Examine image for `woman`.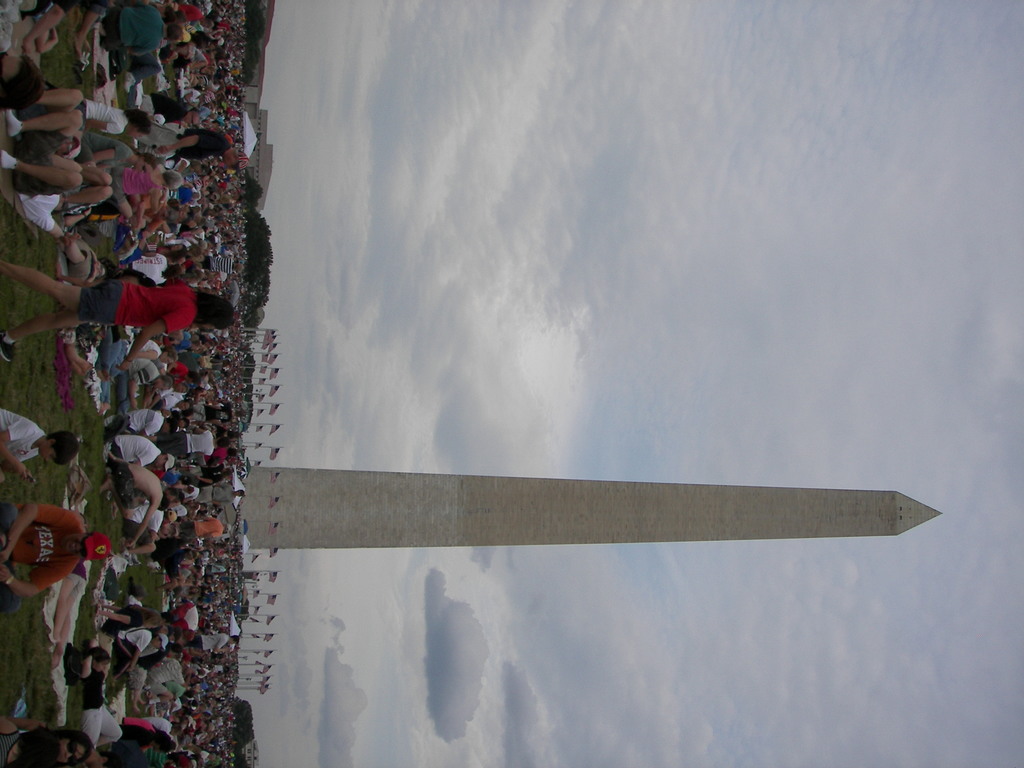
Examination result: locate(77, 638, 124, 756).
